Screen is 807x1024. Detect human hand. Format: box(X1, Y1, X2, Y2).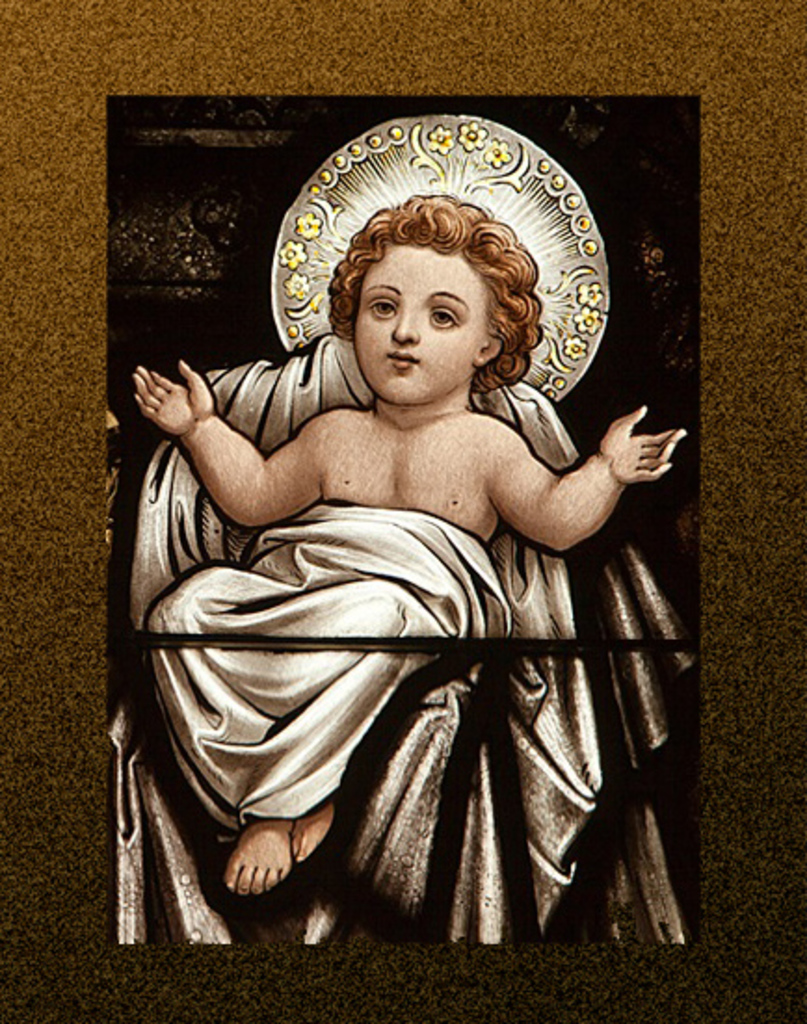
box(584, 400, 682, 498).
